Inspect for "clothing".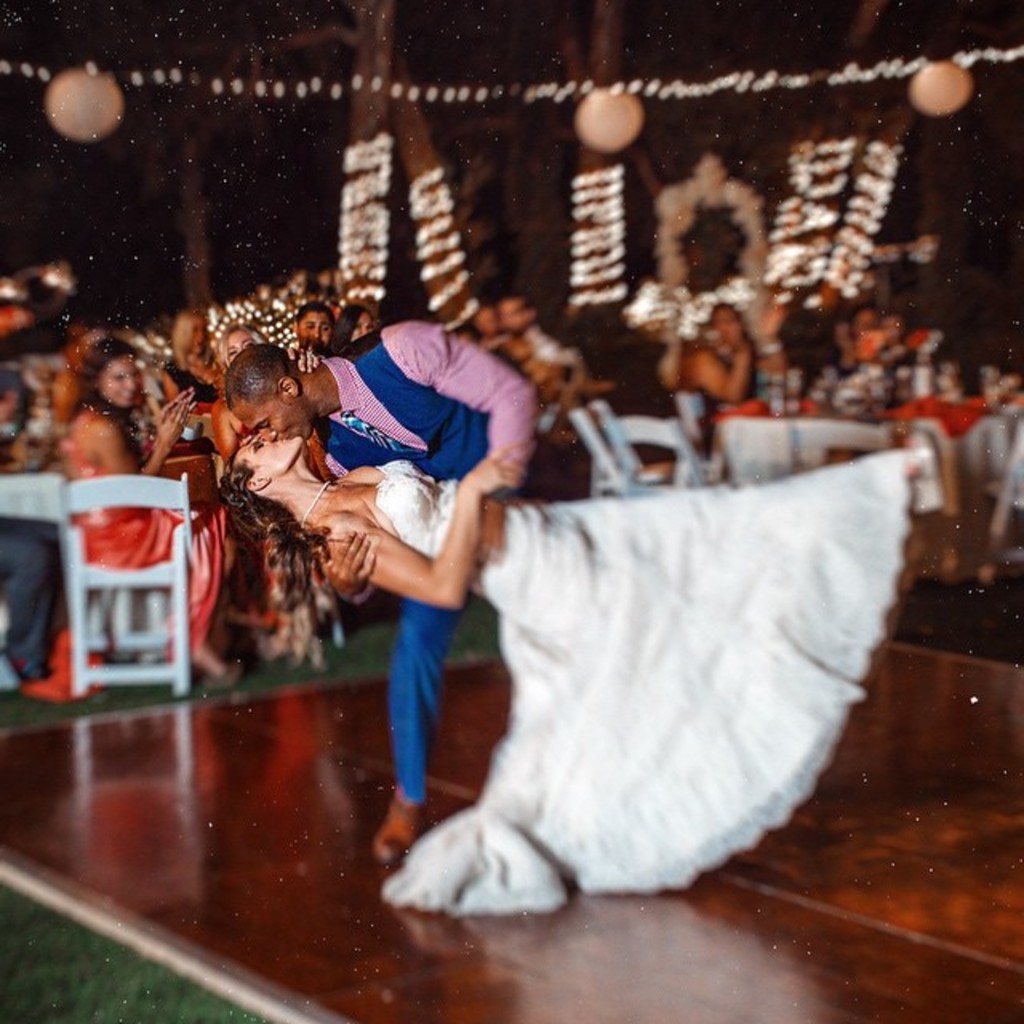
Inspection: [x1=880, y1=389, x2=987, y2=440].
